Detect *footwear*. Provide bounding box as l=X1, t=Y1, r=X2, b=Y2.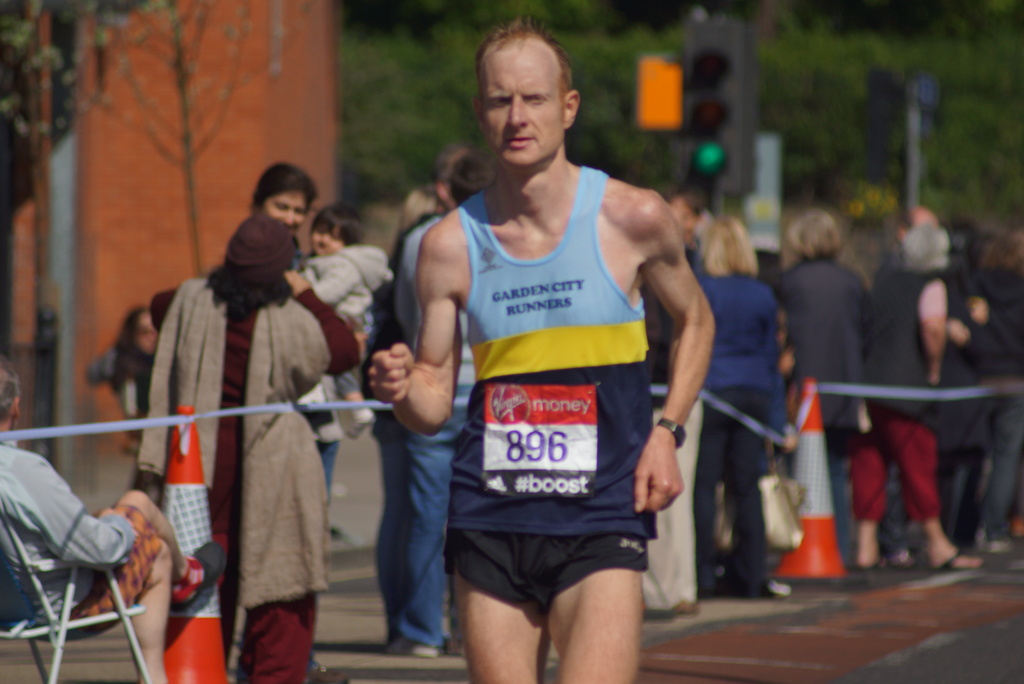
l=304, t=662, r=347, b=683.
